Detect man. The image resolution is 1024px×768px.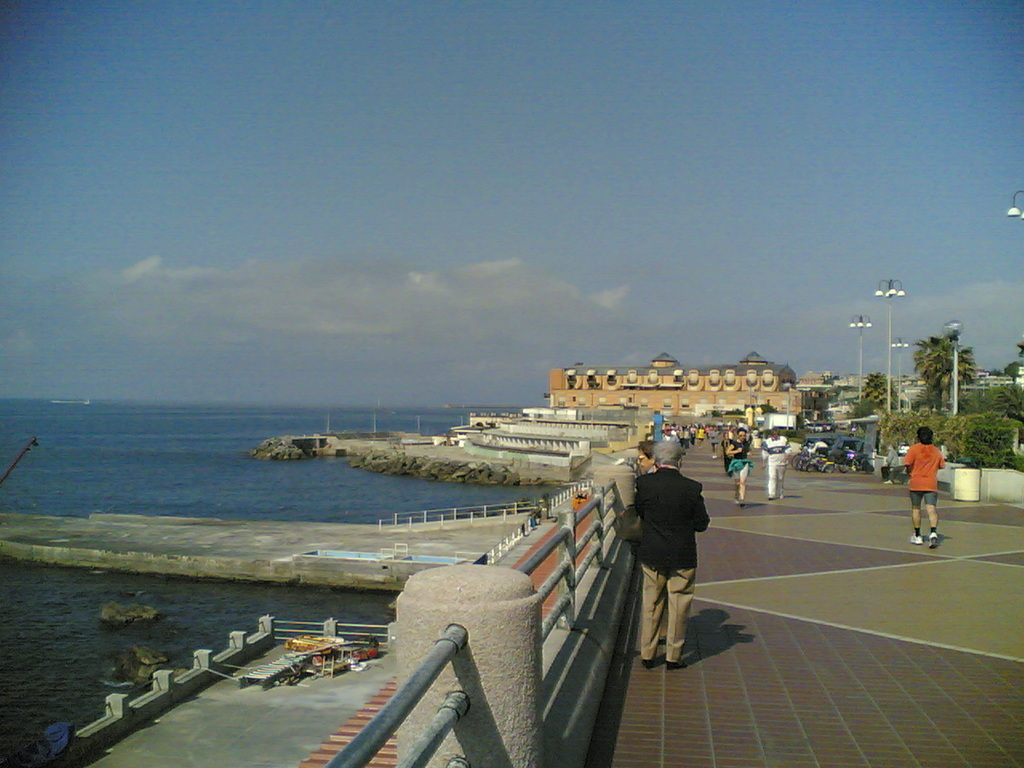
<bbox>759, 425, 791, 495</bbox>.
